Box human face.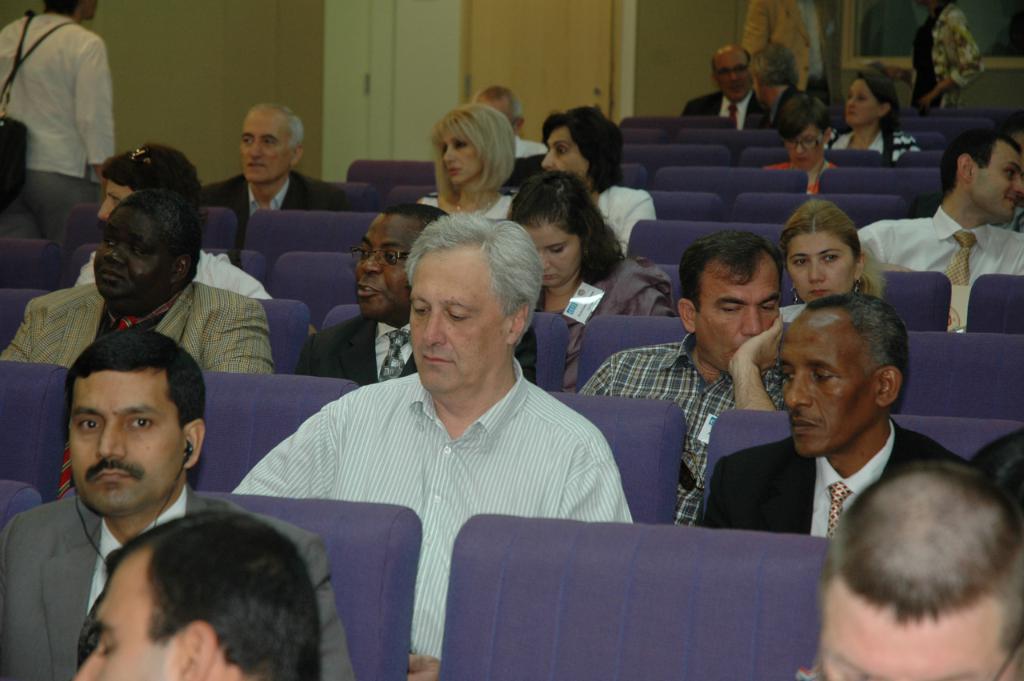
rect(827, 575, 1013, 680).
